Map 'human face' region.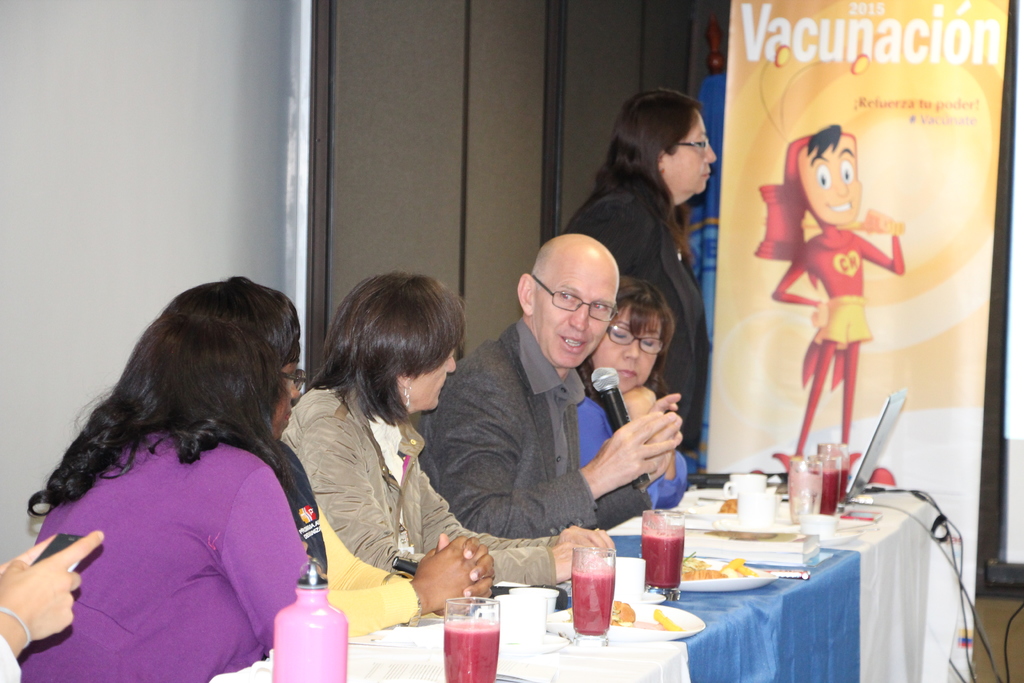
Mapped to bbox=(798, 139, 867, 224).
